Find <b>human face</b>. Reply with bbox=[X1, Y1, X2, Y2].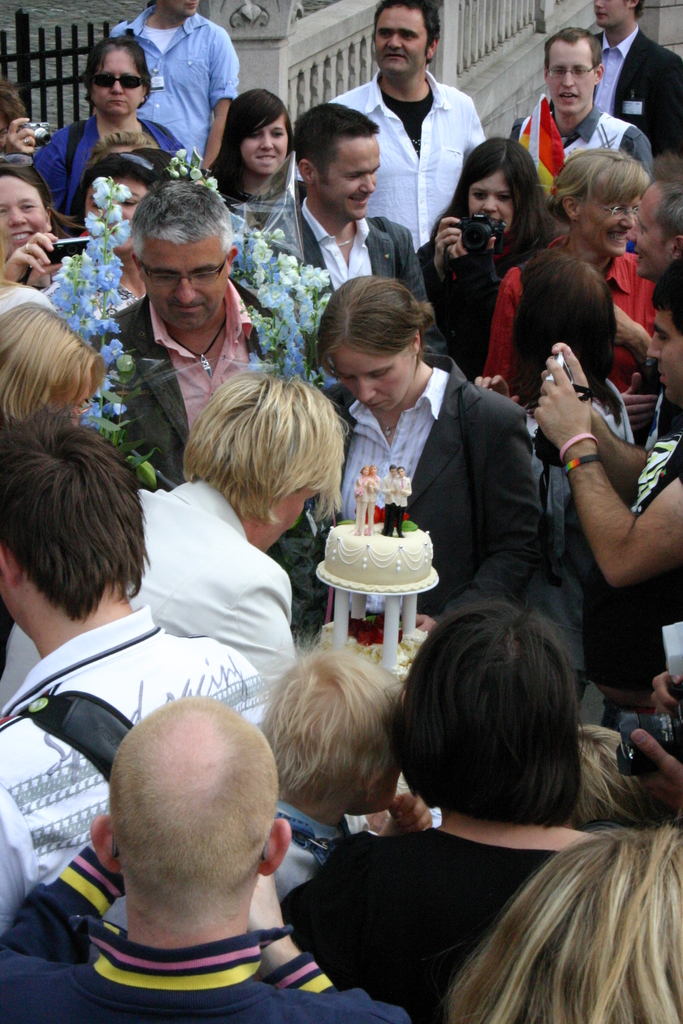
bbox=[647, 314, 682, 410].
